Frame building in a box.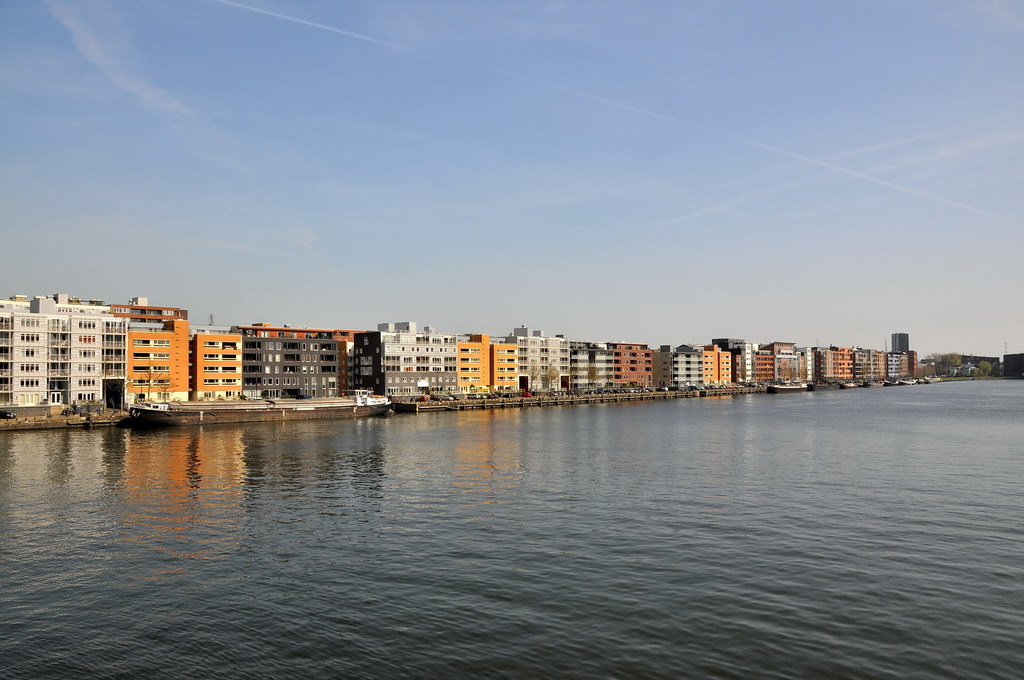
[191,333,239,401].
